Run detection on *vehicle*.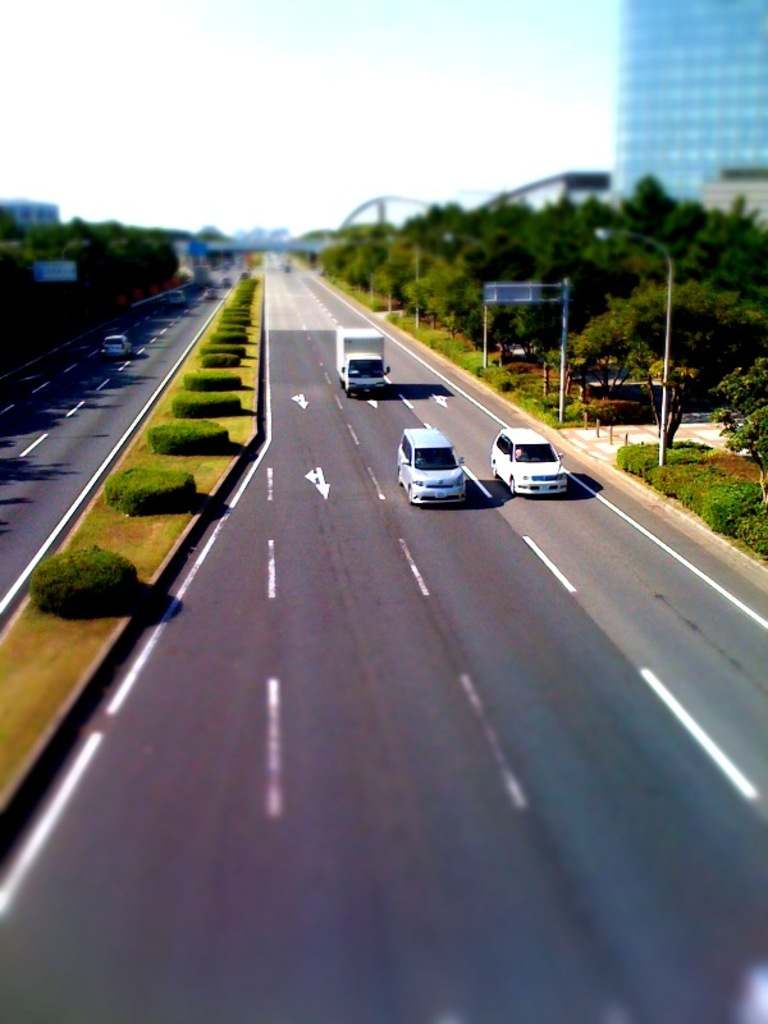
Result: [393,425,468,507].
